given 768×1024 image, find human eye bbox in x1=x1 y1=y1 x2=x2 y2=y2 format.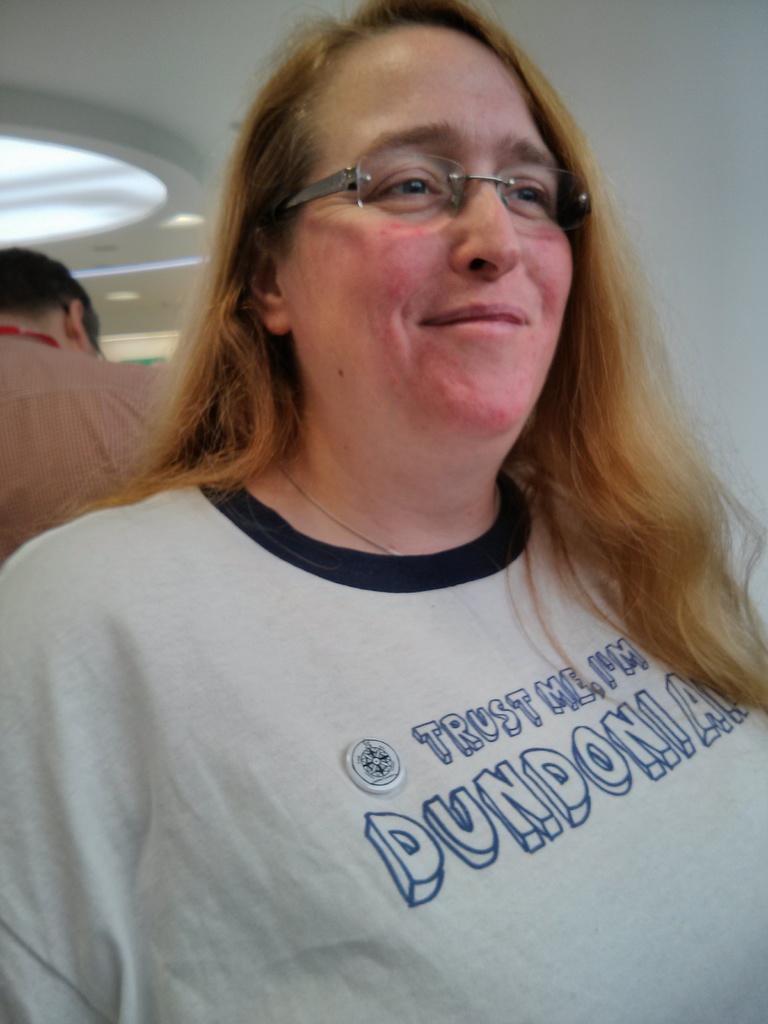
x1=500 y1=167 x2=560 y2=209.
